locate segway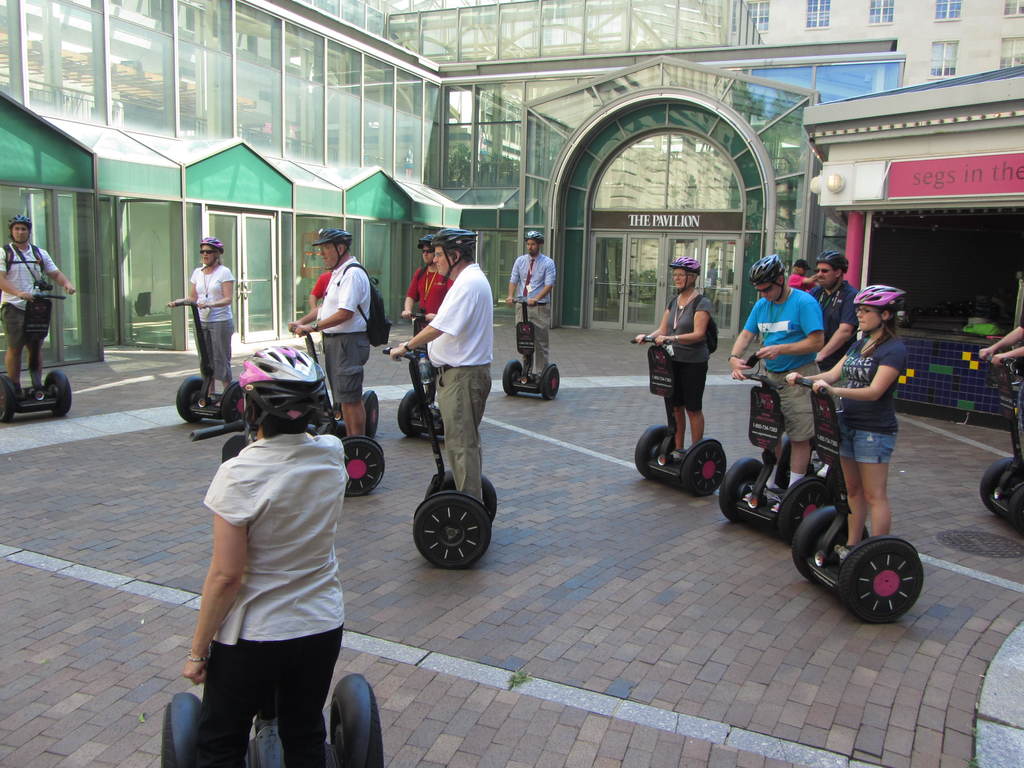
<box>791,380,929,622</box>
